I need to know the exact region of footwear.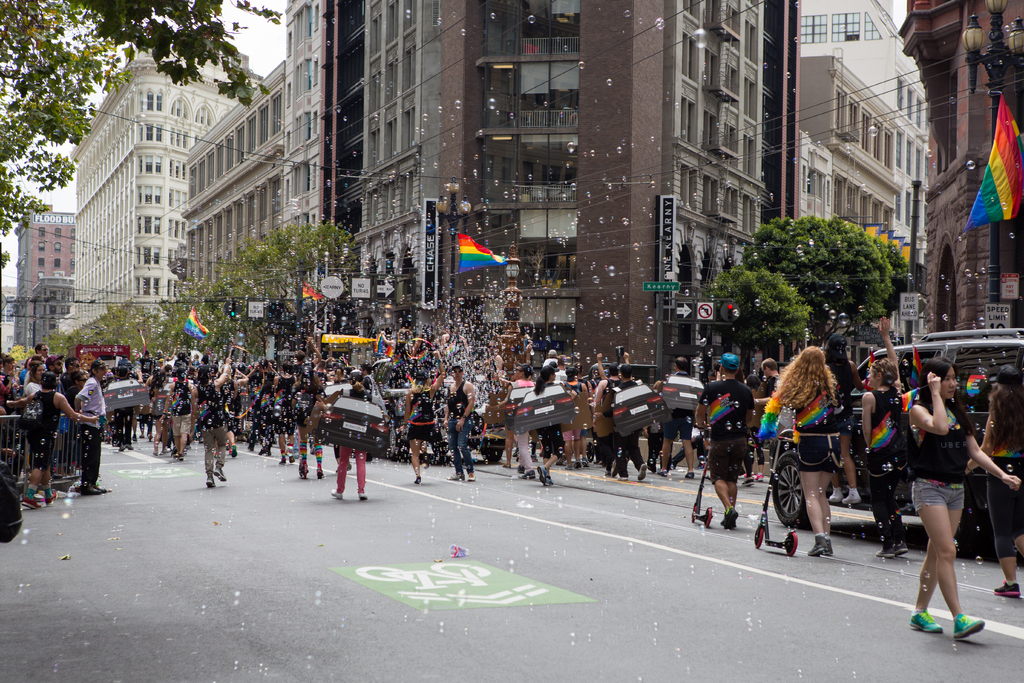
Region: (91, 482, 100, 490).
